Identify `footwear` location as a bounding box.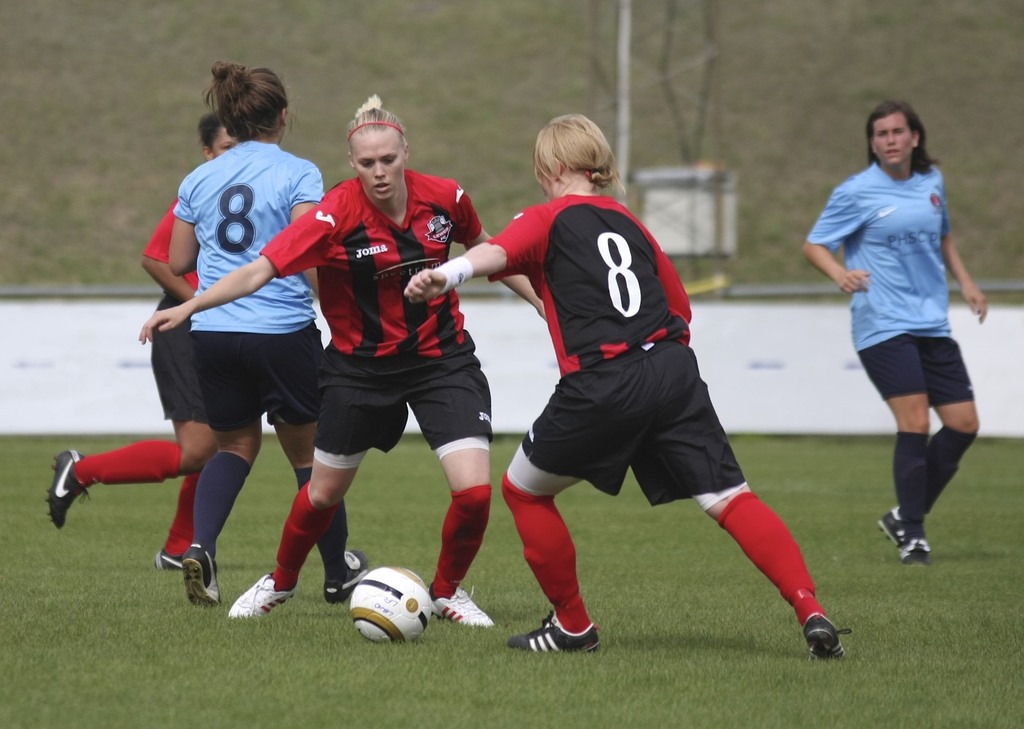
bbox(178, 543, 222, 608).
